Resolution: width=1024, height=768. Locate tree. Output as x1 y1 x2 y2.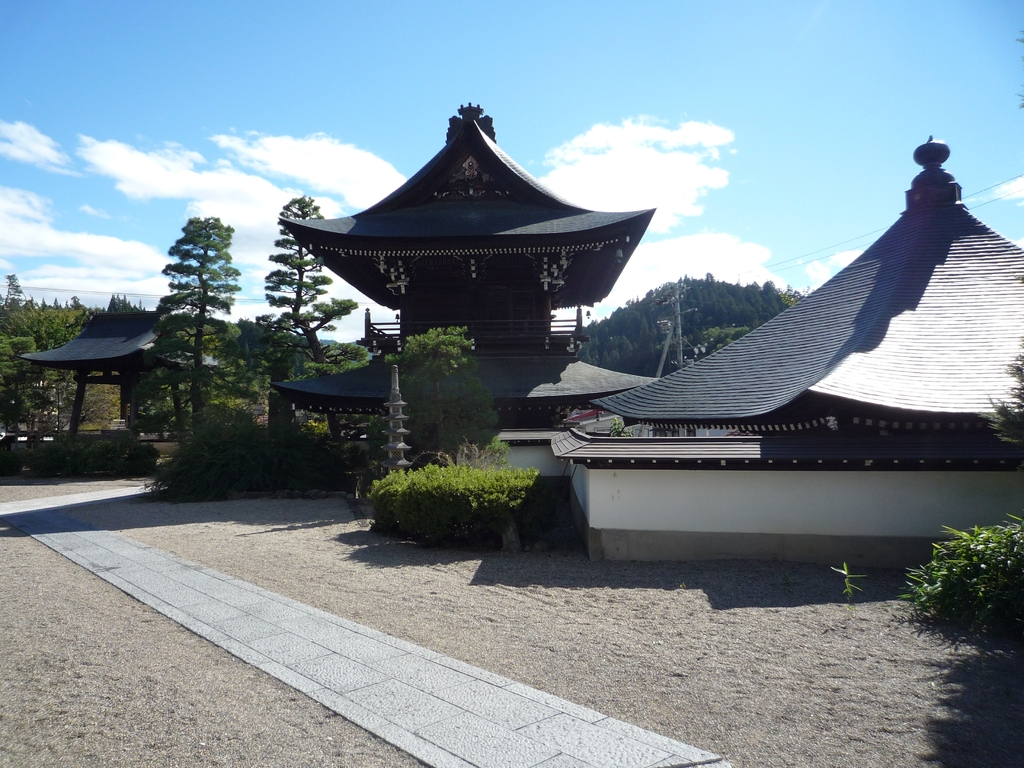
0 274 143 451.
